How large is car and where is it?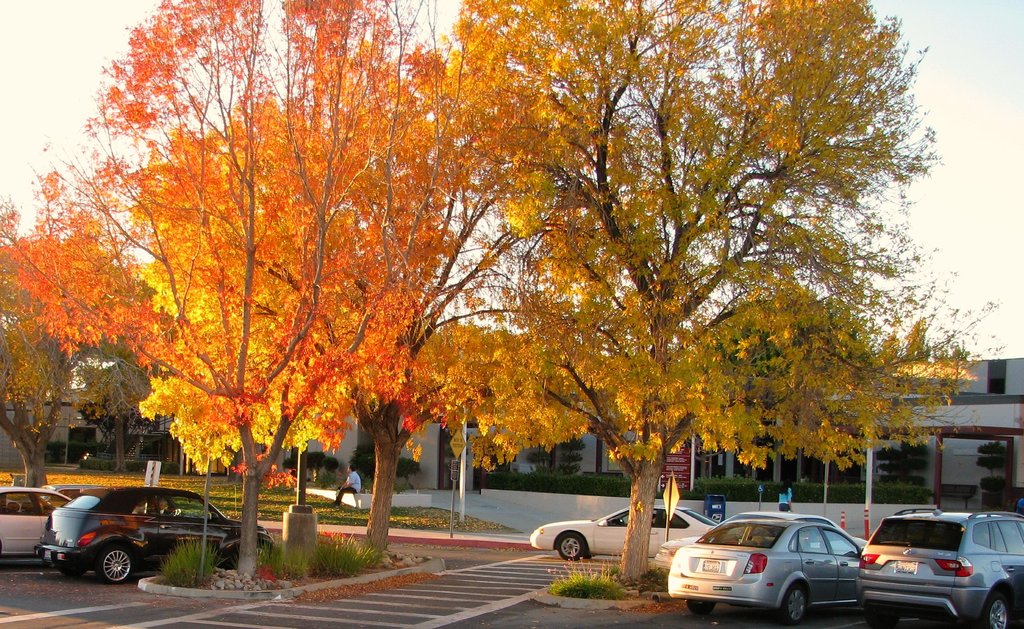
Bounding box: [left=851, top=502, right=1023, bottom=628].
